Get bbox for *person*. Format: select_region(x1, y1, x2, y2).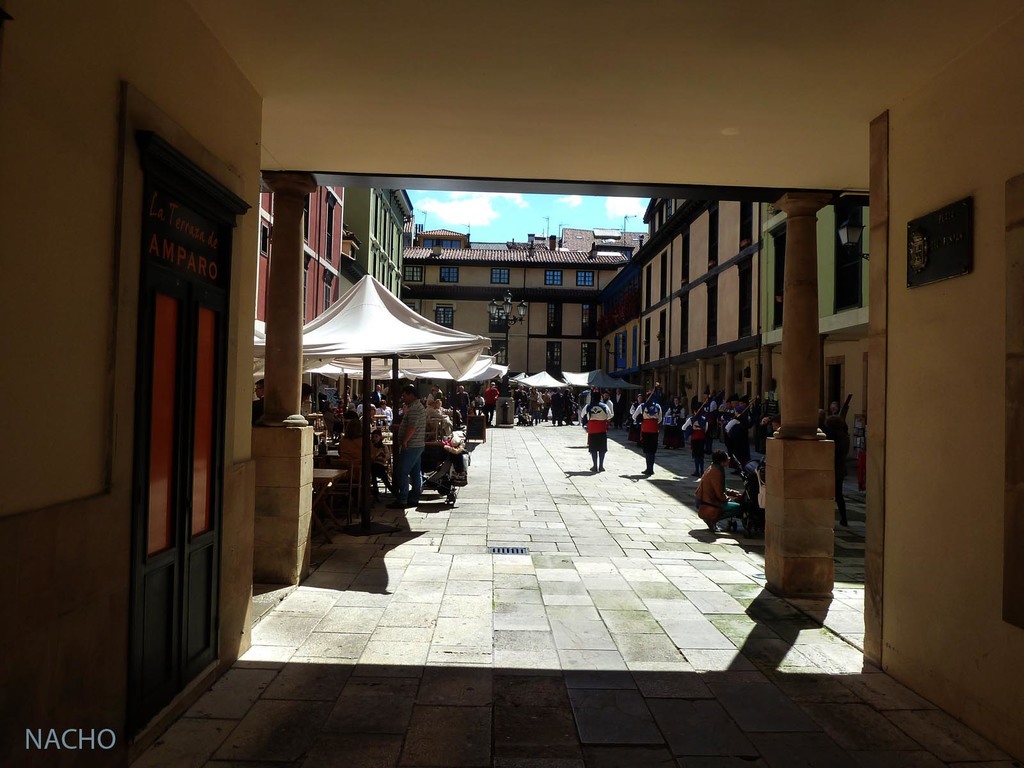
select_region(660, 394, 687, 451).
